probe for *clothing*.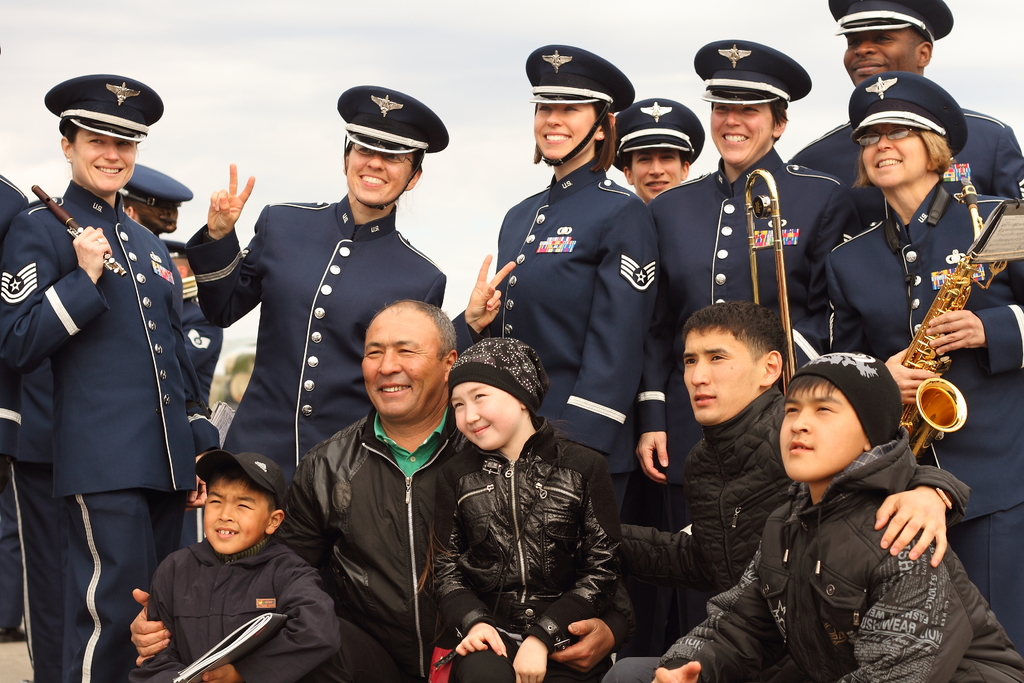
Probe result: box(829, 173, 1023, 643).
